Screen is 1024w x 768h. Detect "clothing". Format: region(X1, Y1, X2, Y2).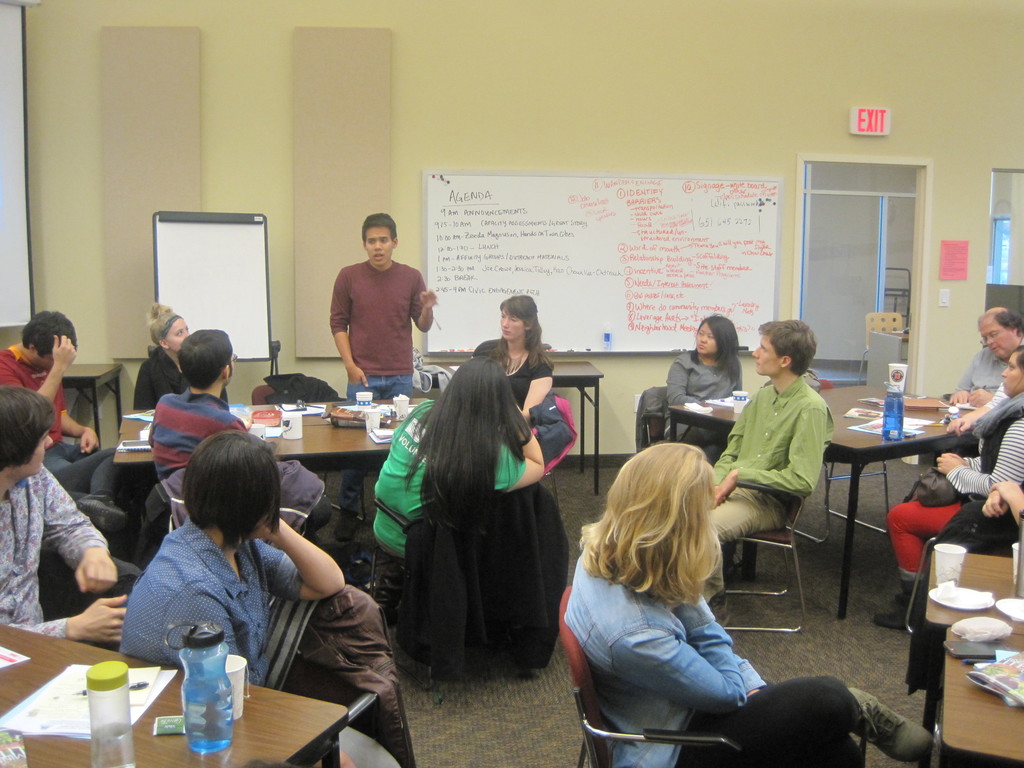
region(0, 468, 141, 659).
